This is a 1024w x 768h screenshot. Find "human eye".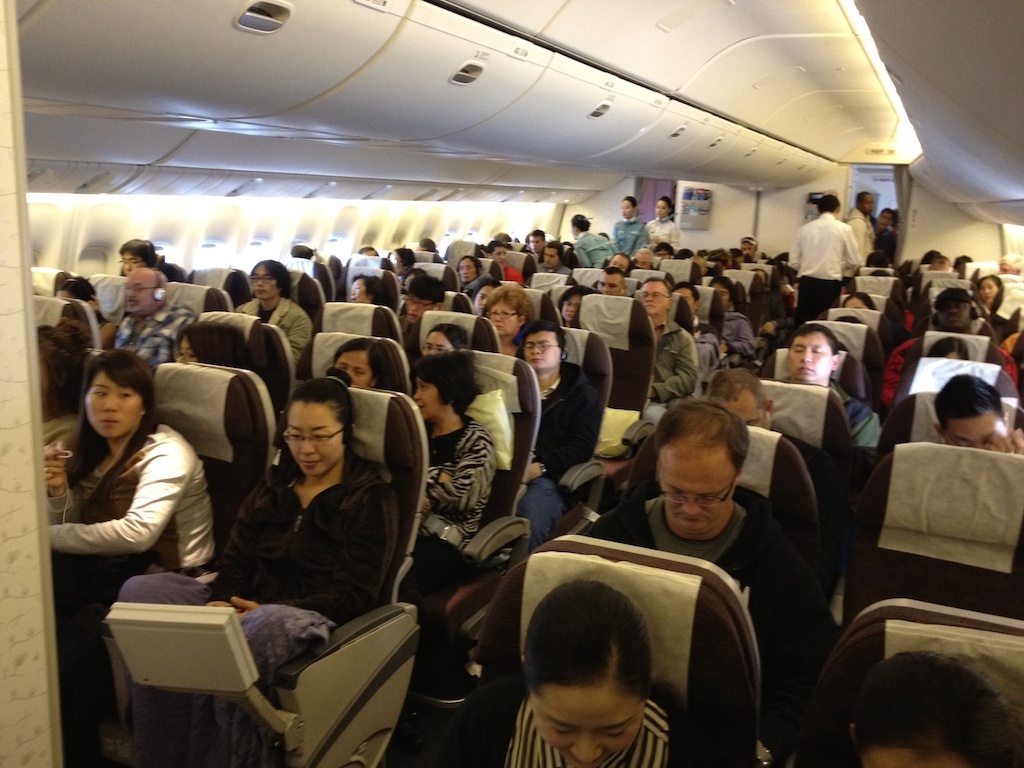
Bounding box: (423, 384, 429, 392).
